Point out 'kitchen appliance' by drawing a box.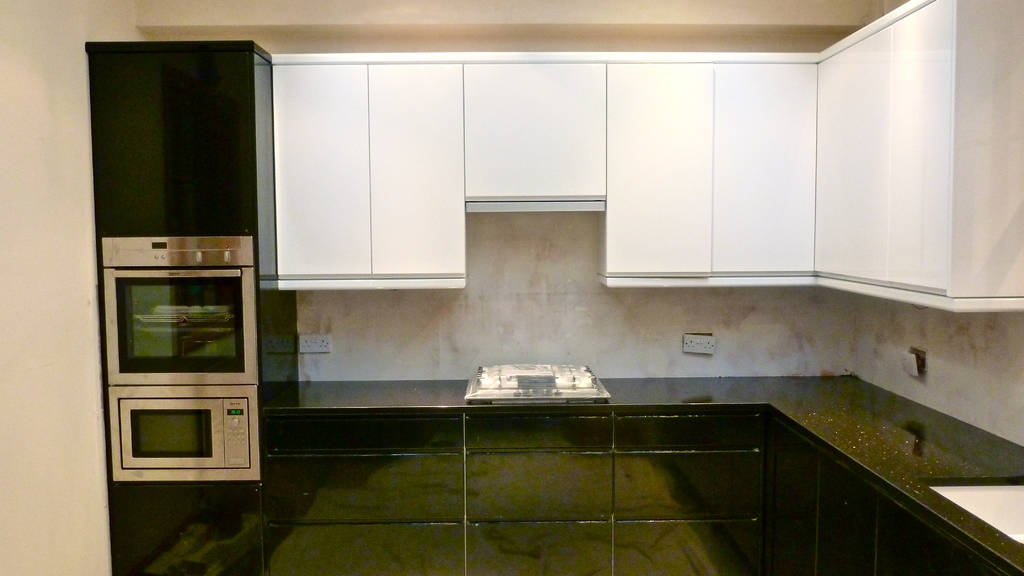
locate(99, 42, 260, 555).
